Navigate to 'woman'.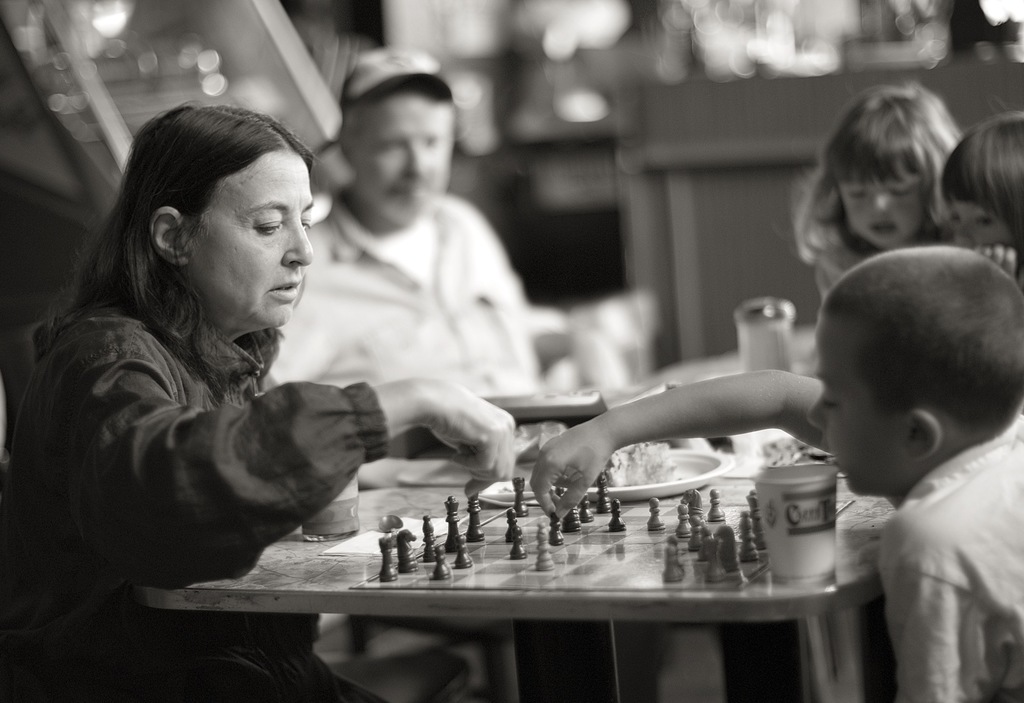
Navigation target: <region>787, 86, 964, 313</region>.
